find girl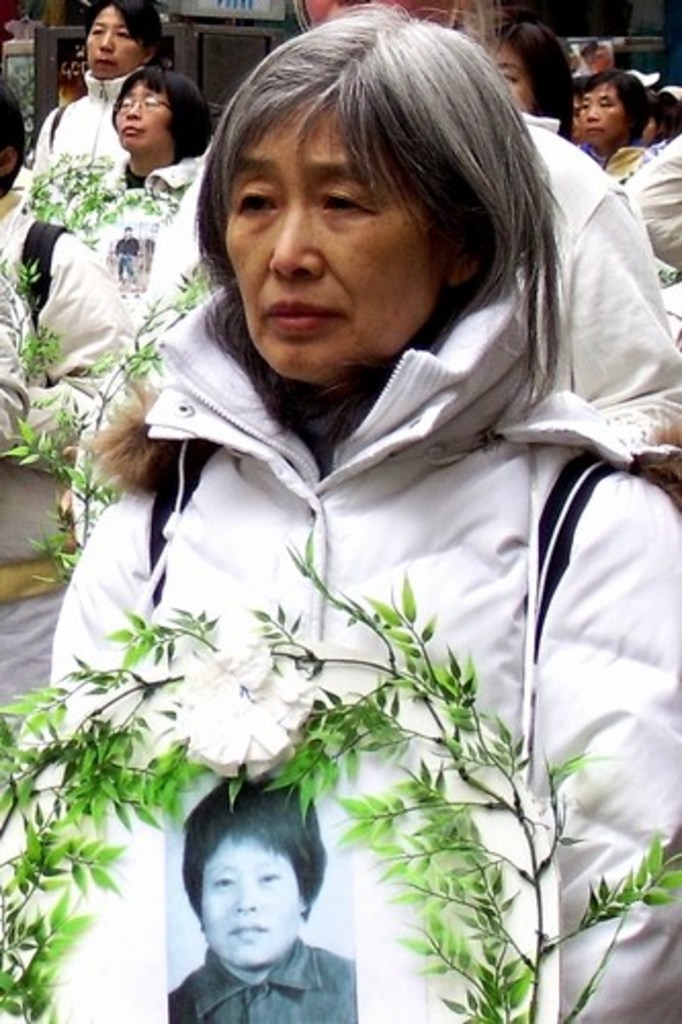
43,12,672,1020
